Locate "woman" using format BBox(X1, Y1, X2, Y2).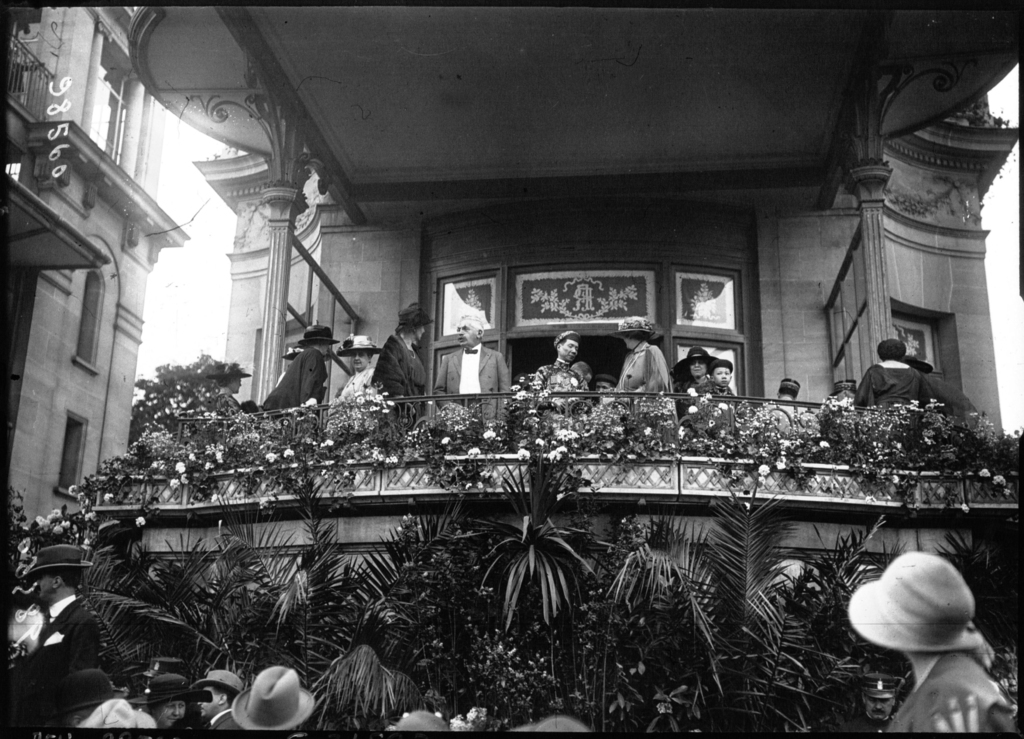
BBox(609, 317, 671, 417).
